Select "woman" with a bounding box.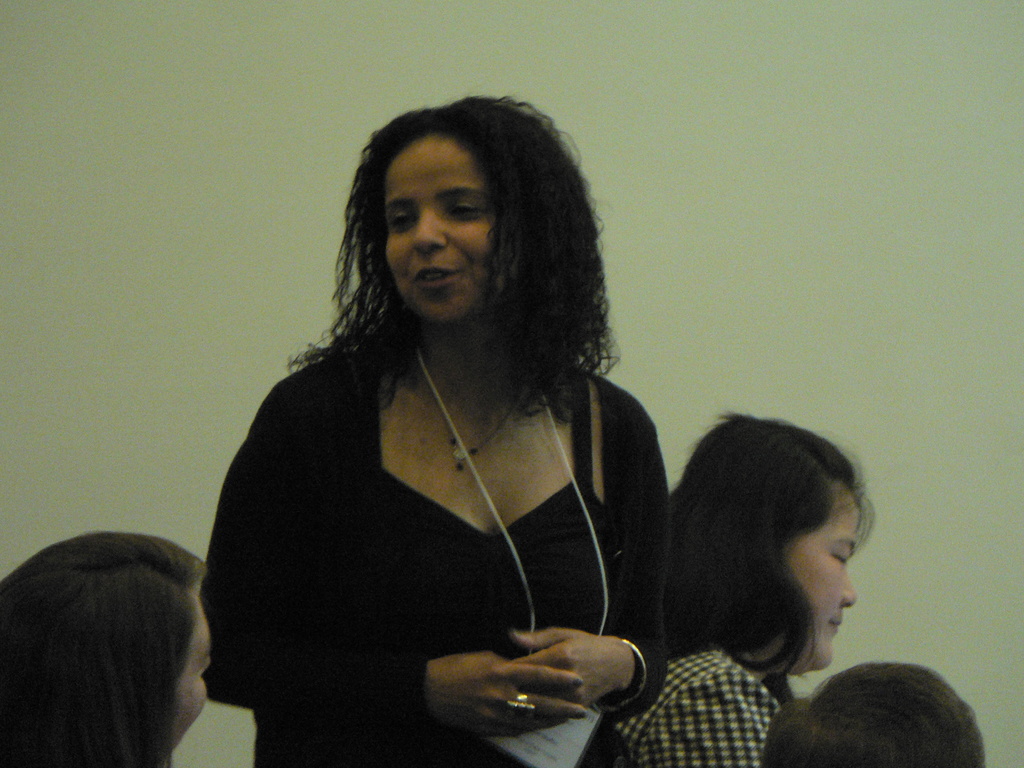
<box>758,665,985,767</box>.
